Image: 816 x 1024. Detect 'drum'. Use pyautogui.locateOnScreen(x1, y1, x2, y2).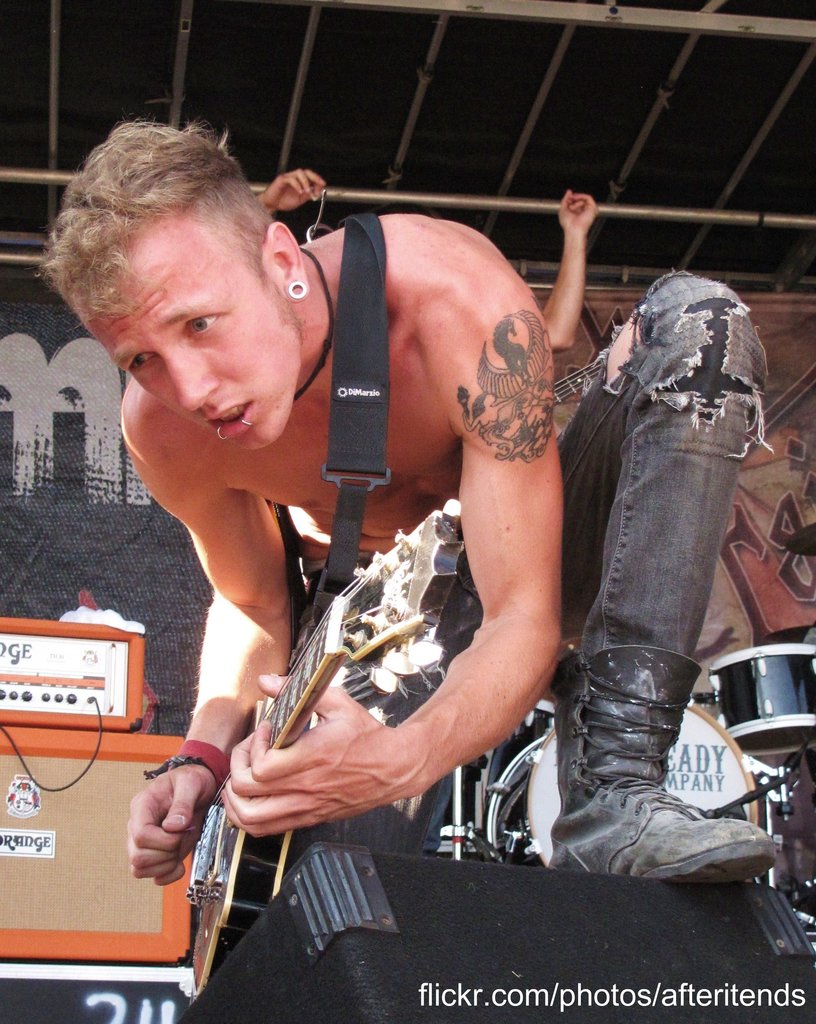
pyautogui.locateOnScreen(483, 703, 760, 881).
